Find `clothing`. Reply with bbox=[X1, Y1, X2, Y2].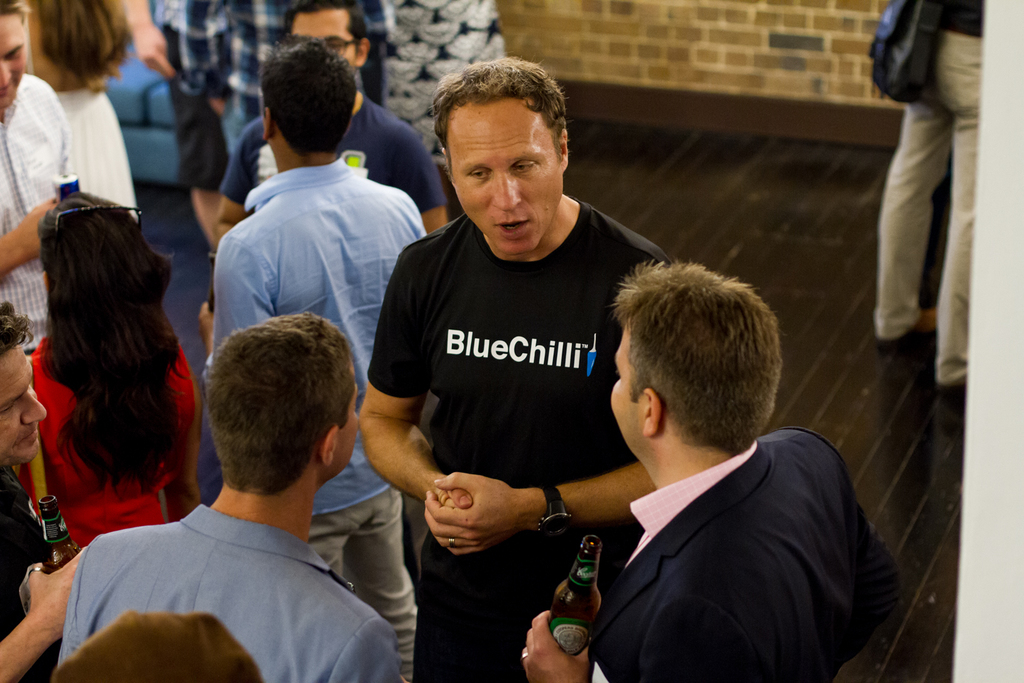
bbox=[150, 0, 387, 197].
